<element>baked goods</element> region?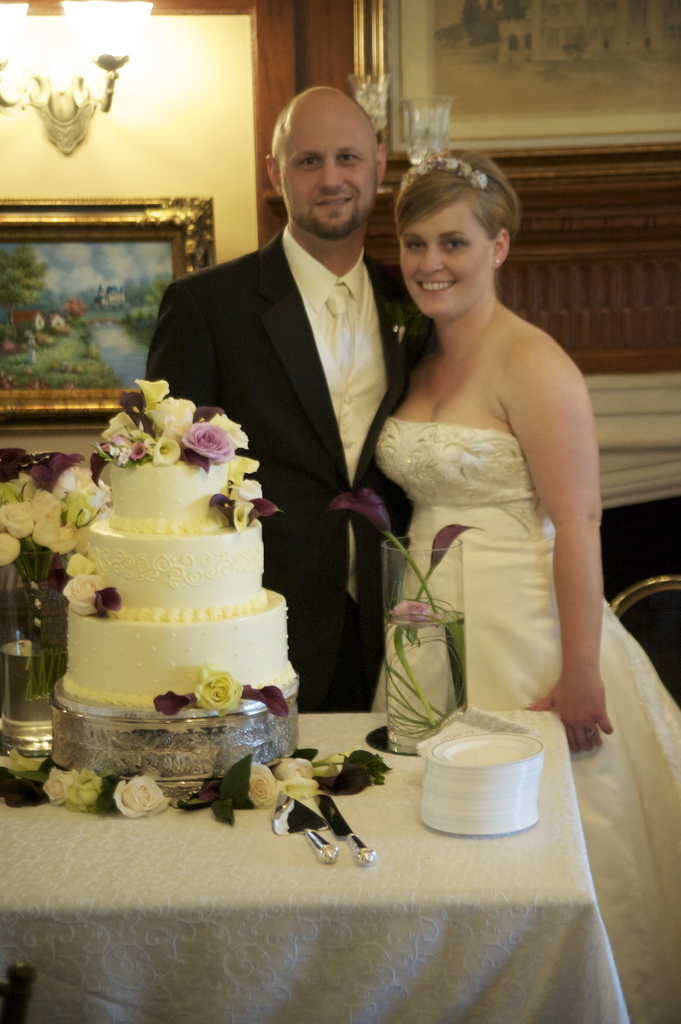
<box>56,428,296,724</box>
